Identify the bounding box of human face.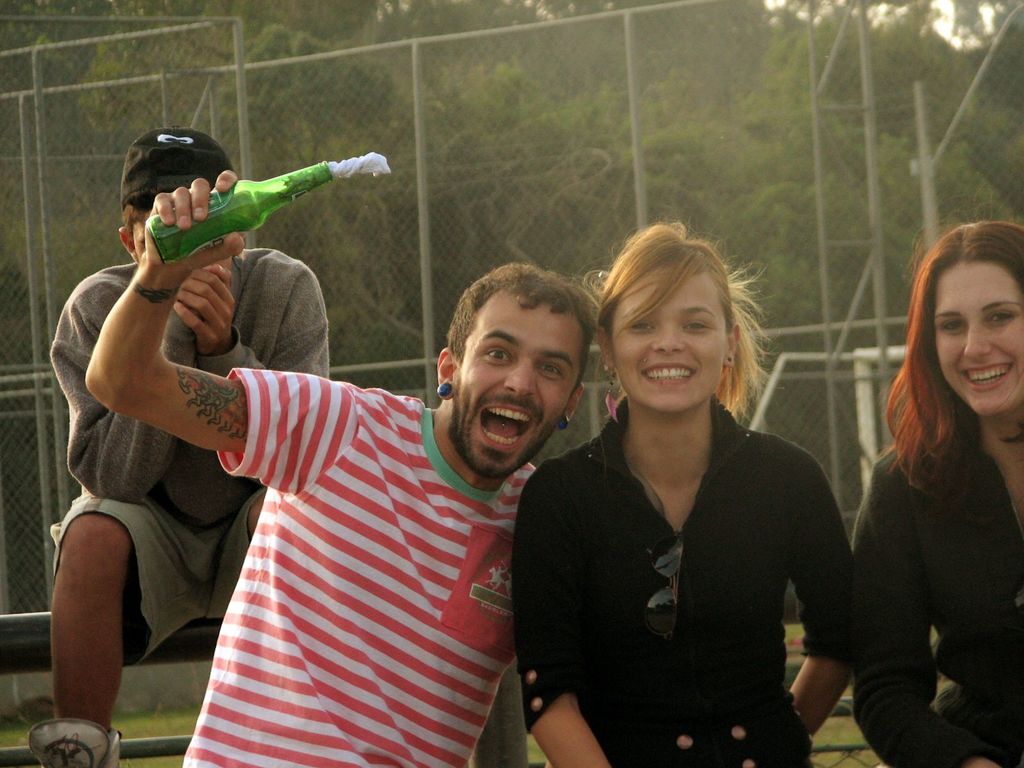
[605, 268, 734, 415].
